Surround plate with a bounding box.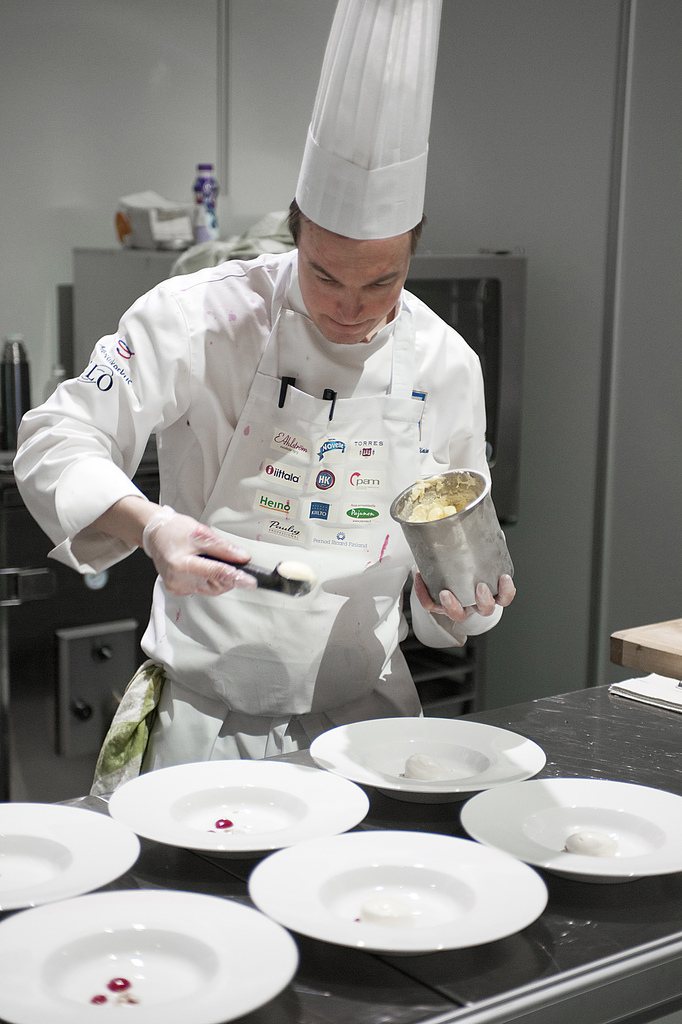
(x1=103, y1=762, x2=372, y2=858).
